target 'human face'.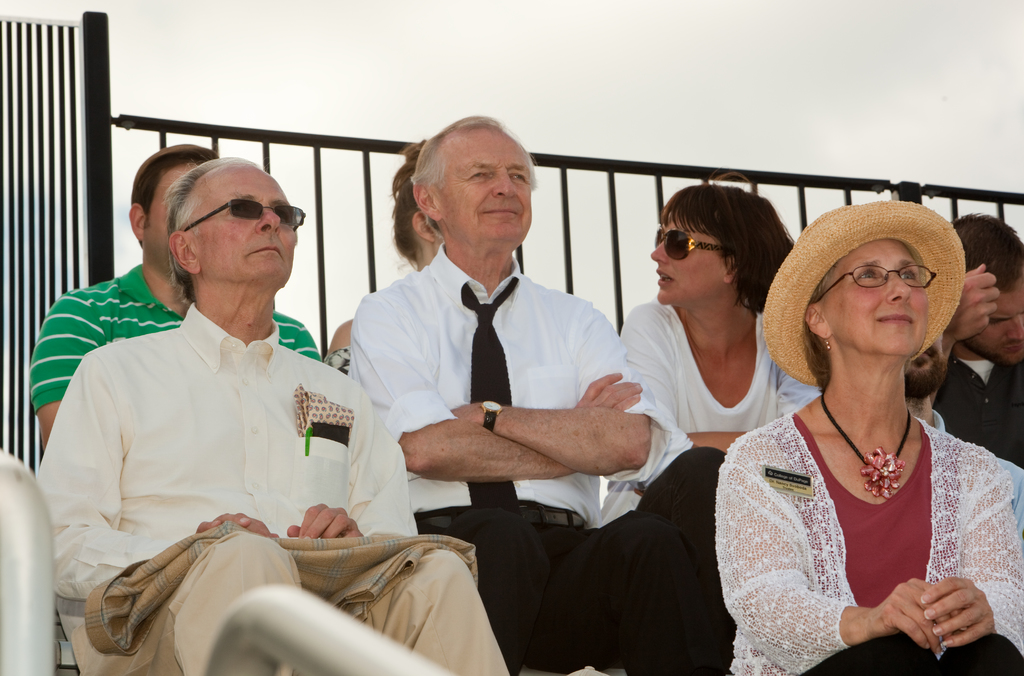
Target region: [left=966, top=281, right=1023, bottom=360].
